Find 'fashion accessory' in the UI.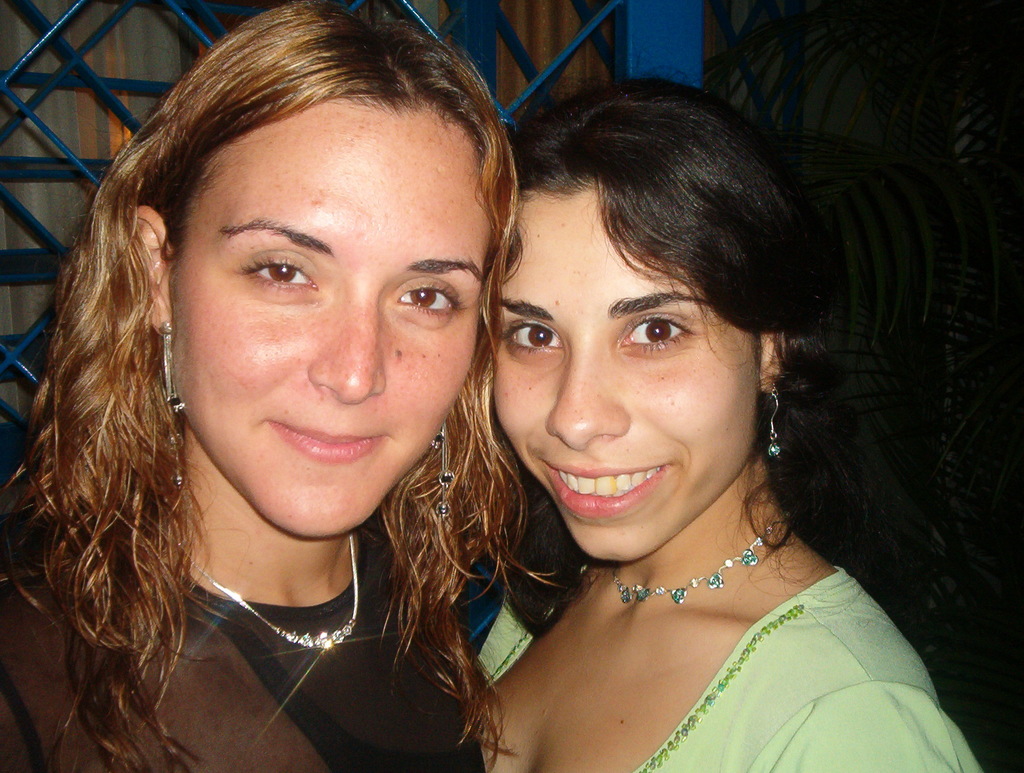
UI element at pyautogui.locateOnScreen(607, 508, 791, 609).
